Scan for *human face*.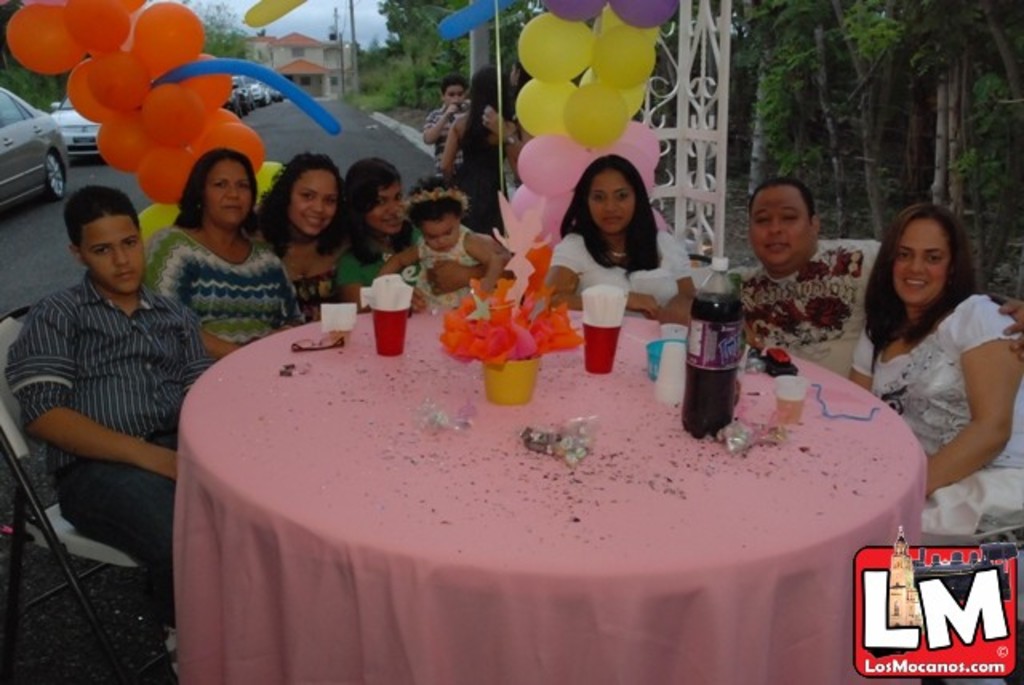
Scan result: 363,174,405,230.
